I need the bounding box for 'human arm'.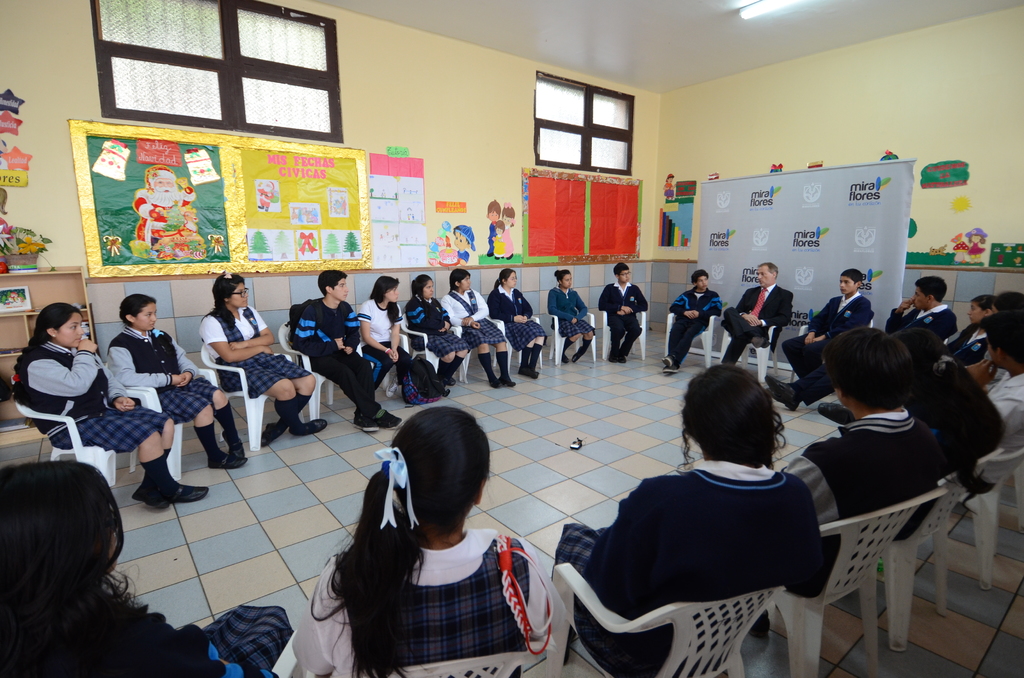
Here it is: (x1=687, y1=288, x2=723, y2=314).
